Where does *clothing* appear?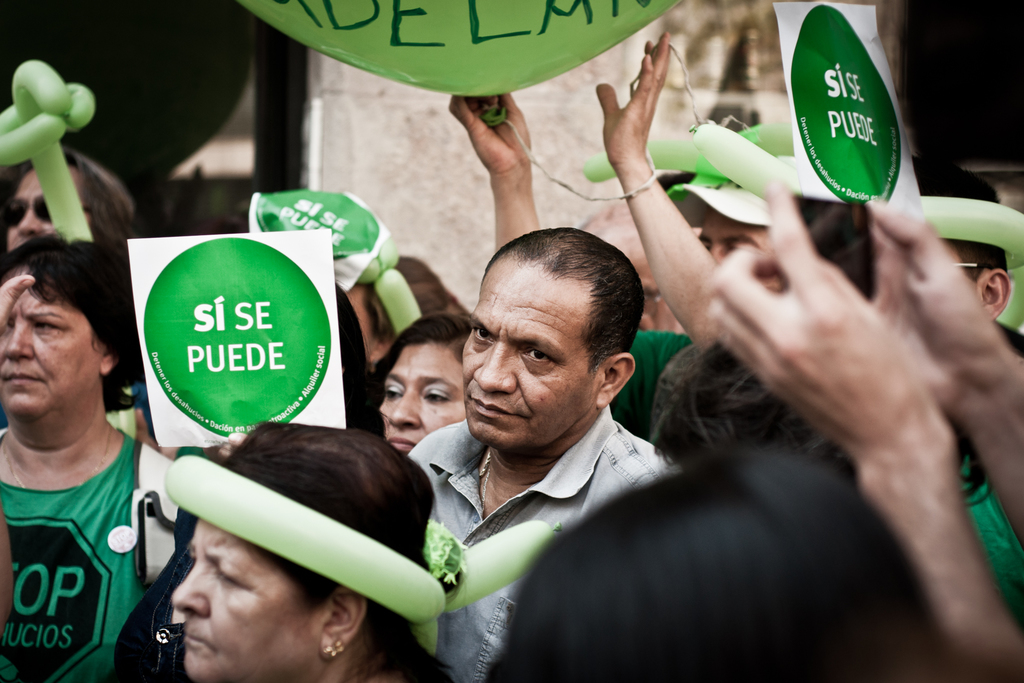
Appears at {"left": 599, "top": 327, "right": 692, "bottom": 440}.
